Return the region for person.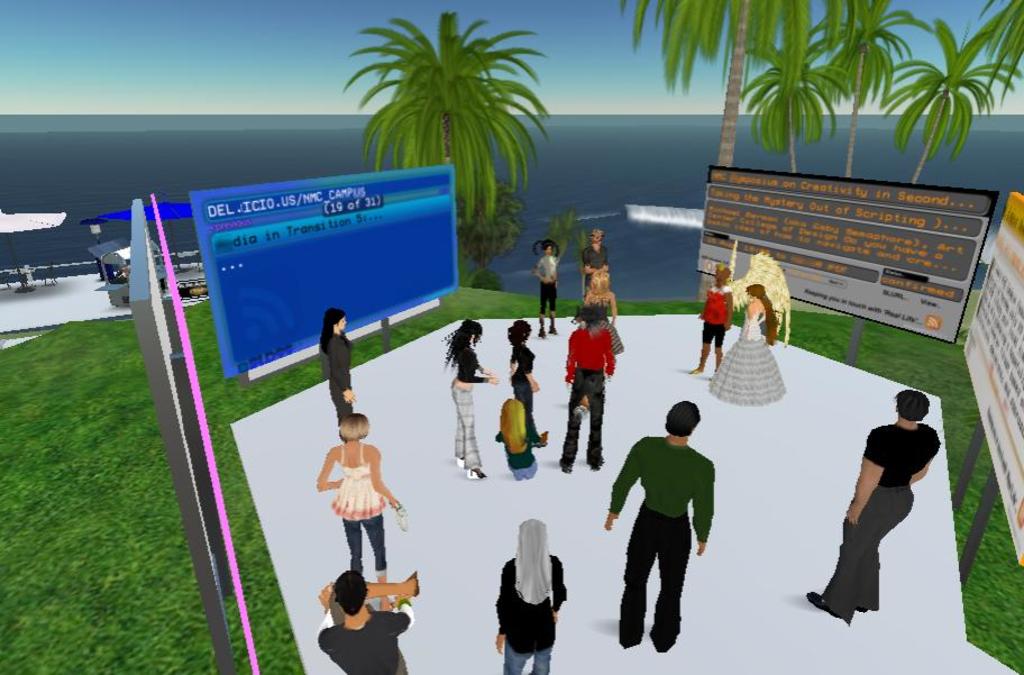
<box>323,308,364,440</box>.
